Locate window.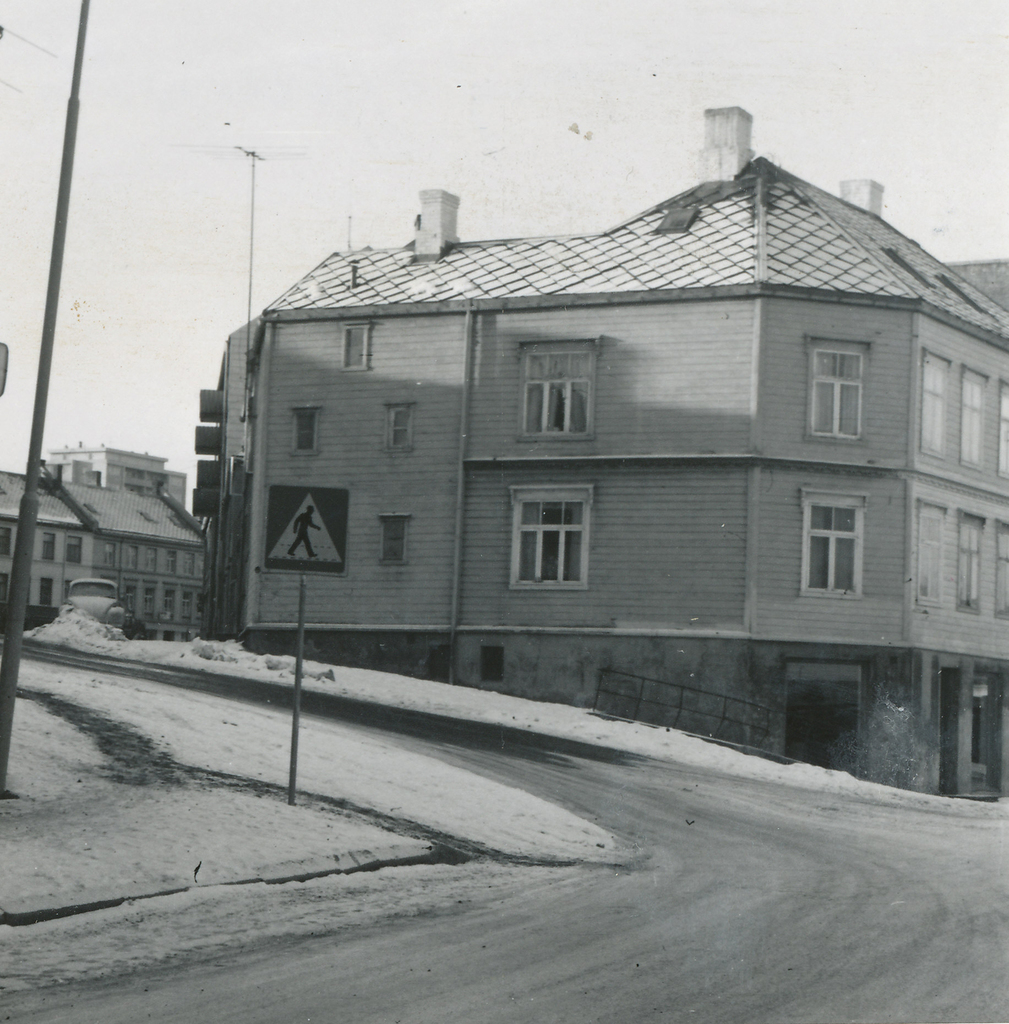
Bounding box: (956,366,992,473).
